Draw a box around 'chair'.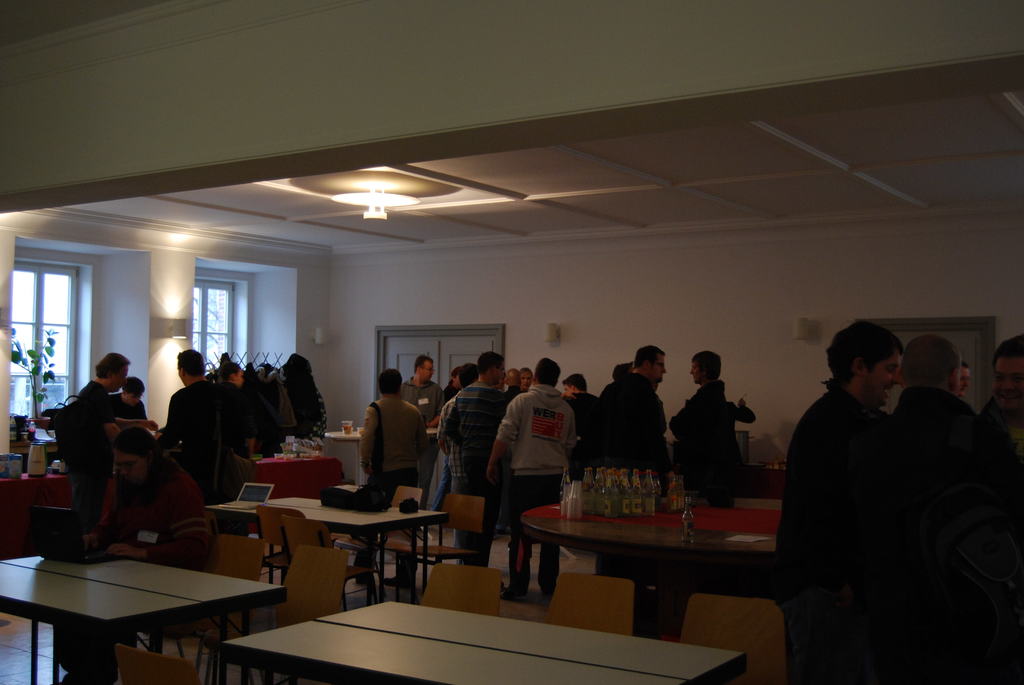
region(356, 480, 419, 585).
